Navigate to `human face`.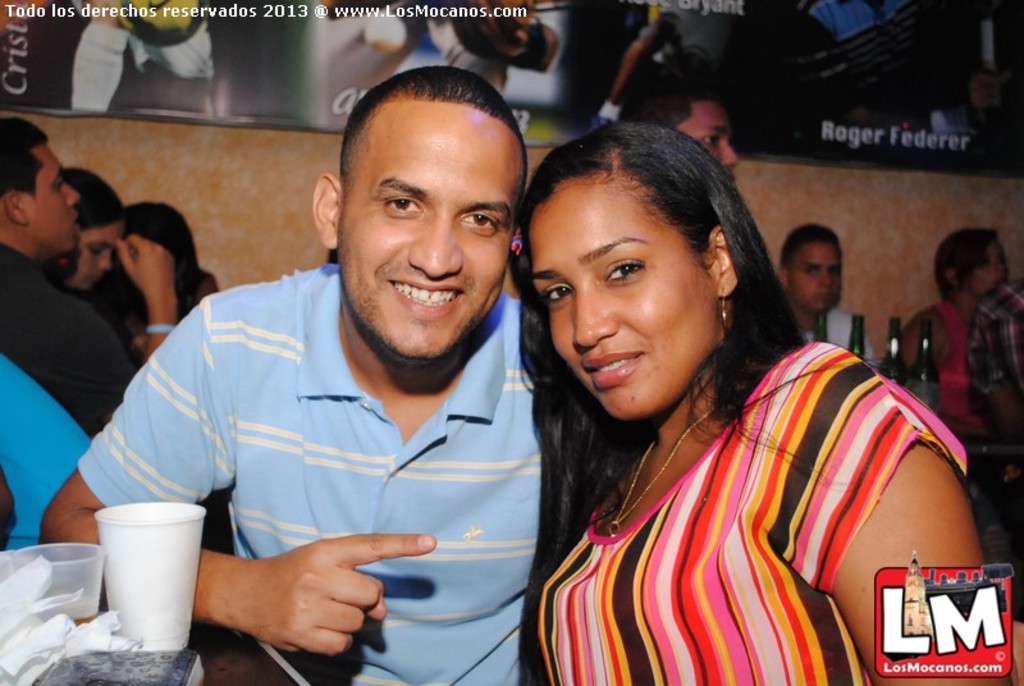
Navigation target: (x1=74, y1=224, x2=118, y2=293).
